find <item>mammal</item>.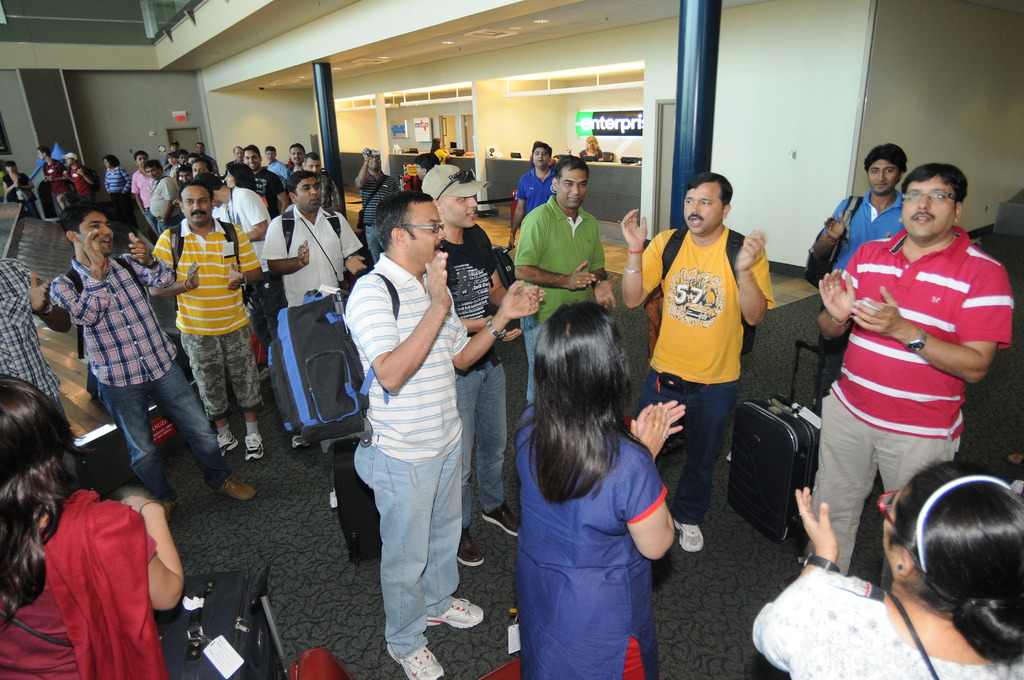
l=344, t=187, r=547, b=679.
